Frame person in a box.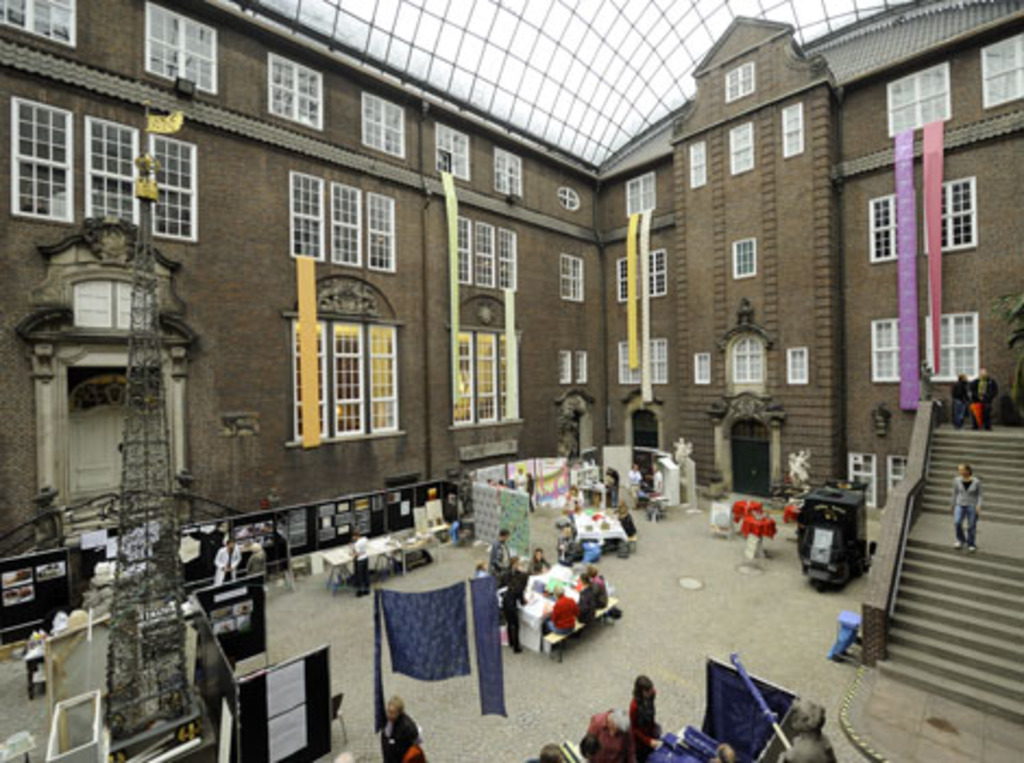
<box>946,373,965,423</box>.
